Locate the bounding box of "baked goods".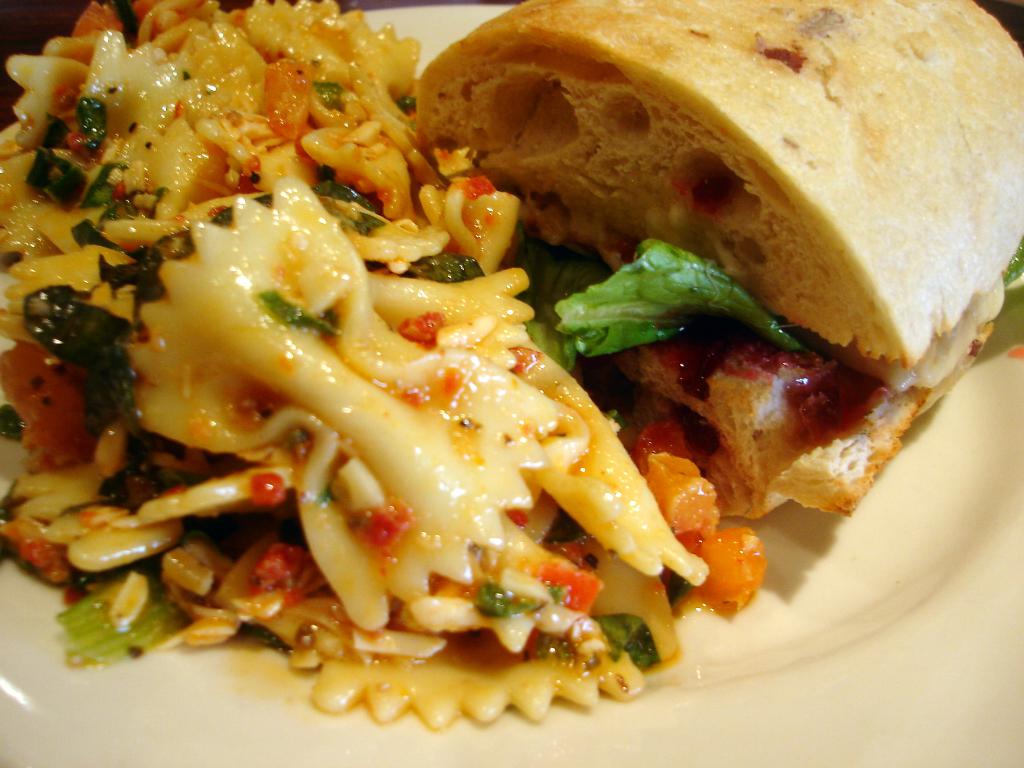
Bounding box: box=[522, 5, 998, 449].
